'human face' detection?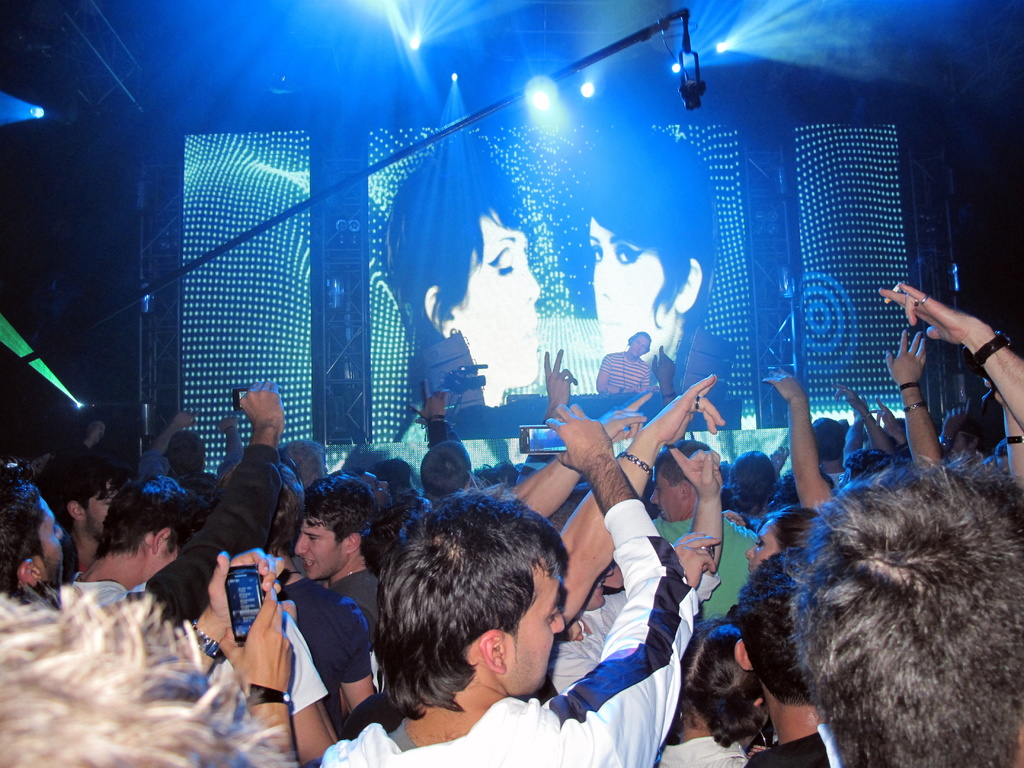
BBox(587, 568, 620, 614)
